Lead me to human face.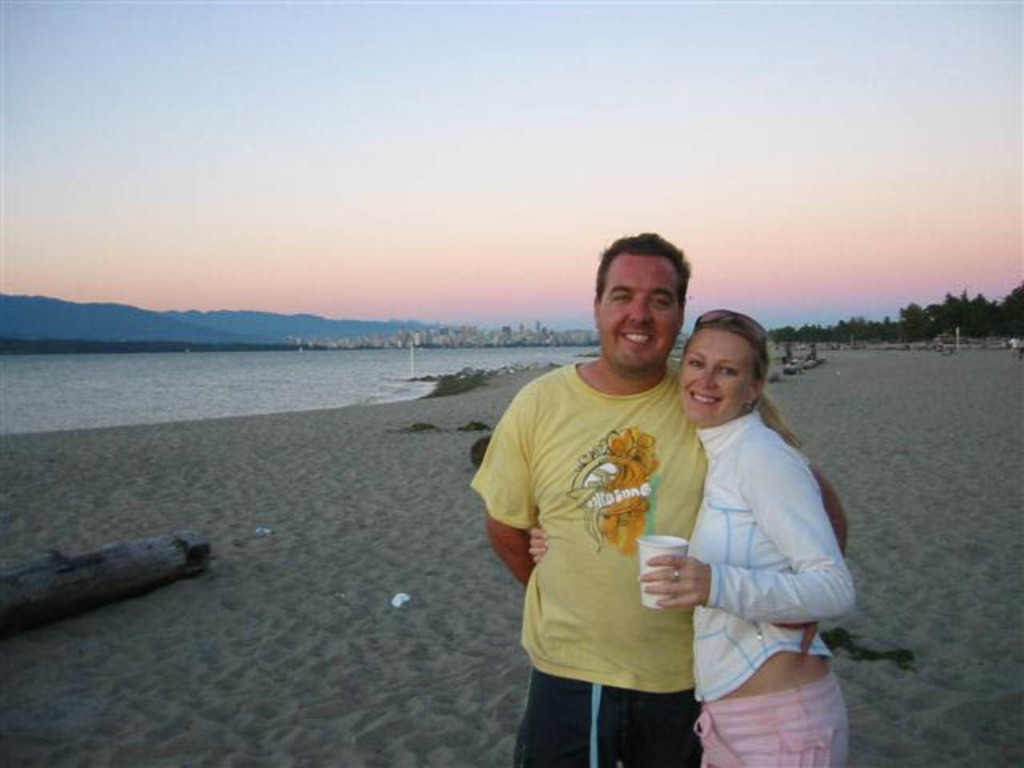
Lead to BBox(597, 250, 680, 370).
